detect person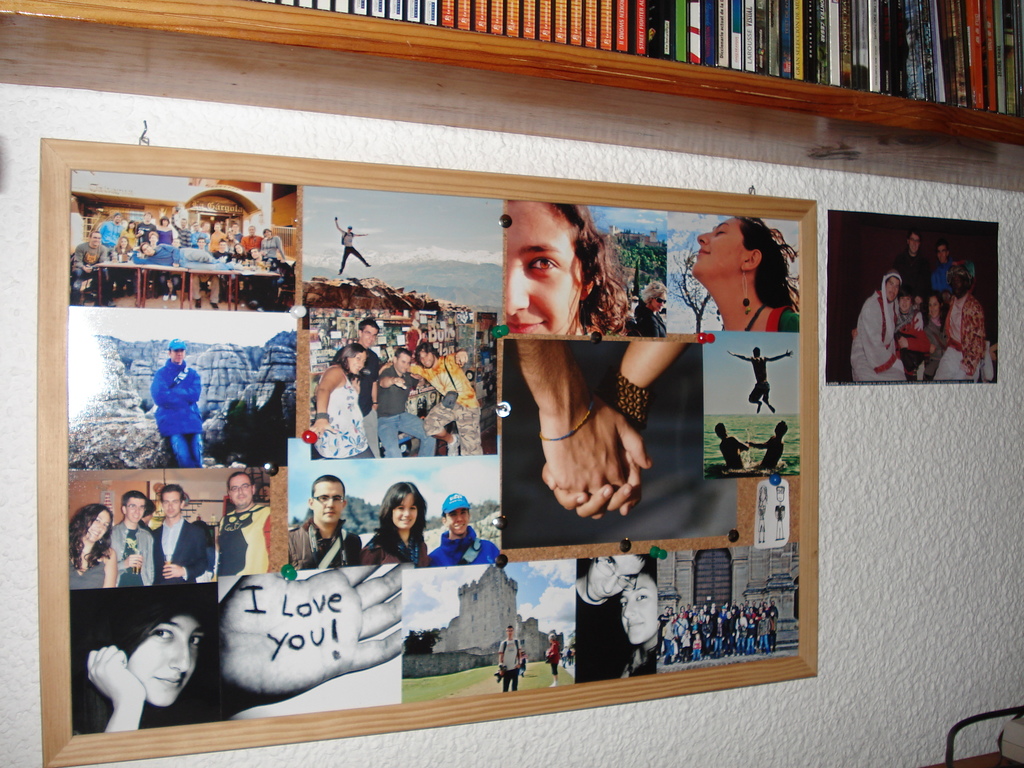
rect(66, 503, 118, 582)
